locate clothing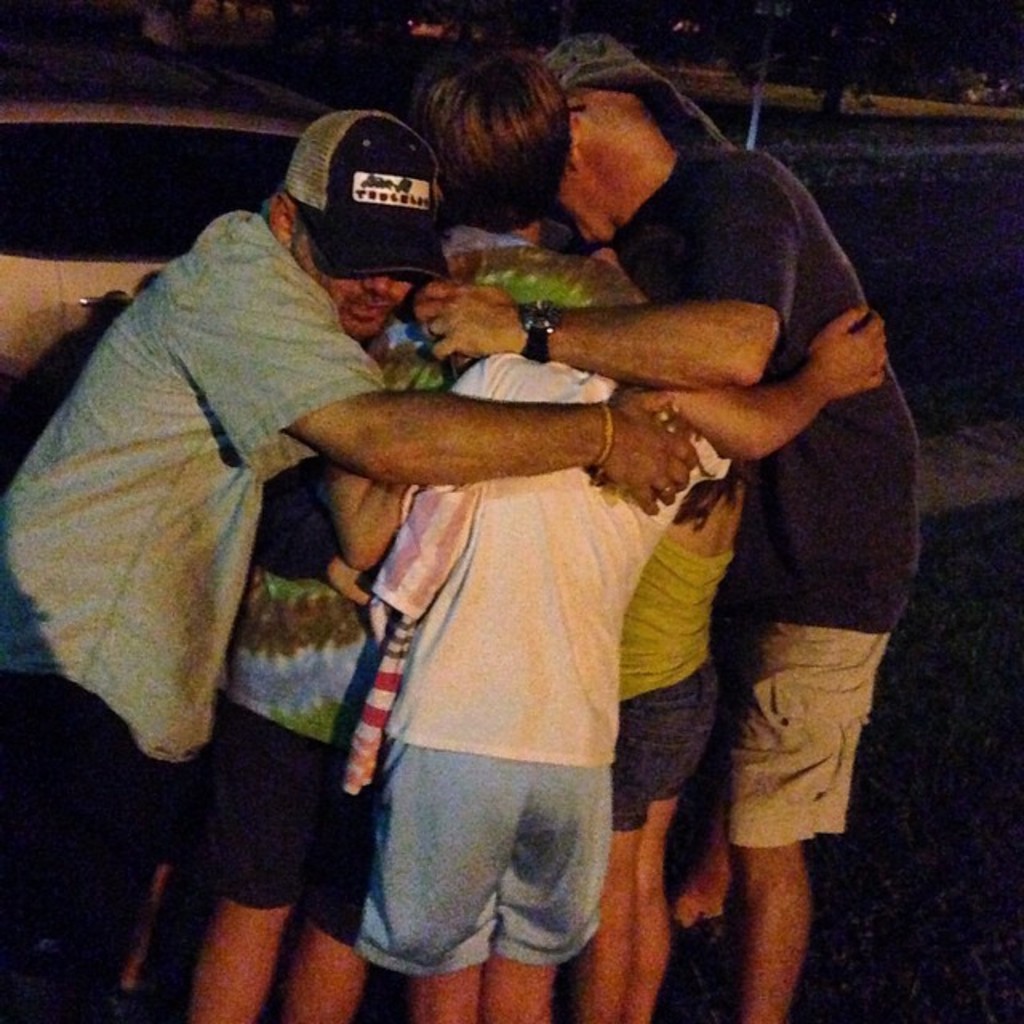
left=162, top=221, right=658, bottom=955
